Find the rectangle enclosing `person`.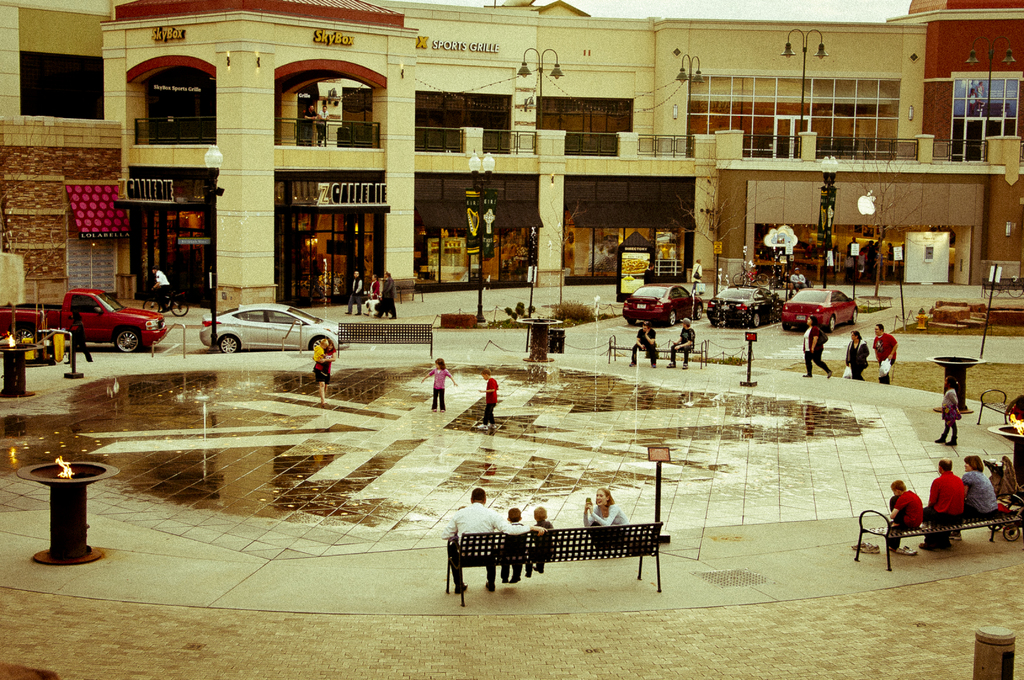
rect(926, 457, 964, 546).
